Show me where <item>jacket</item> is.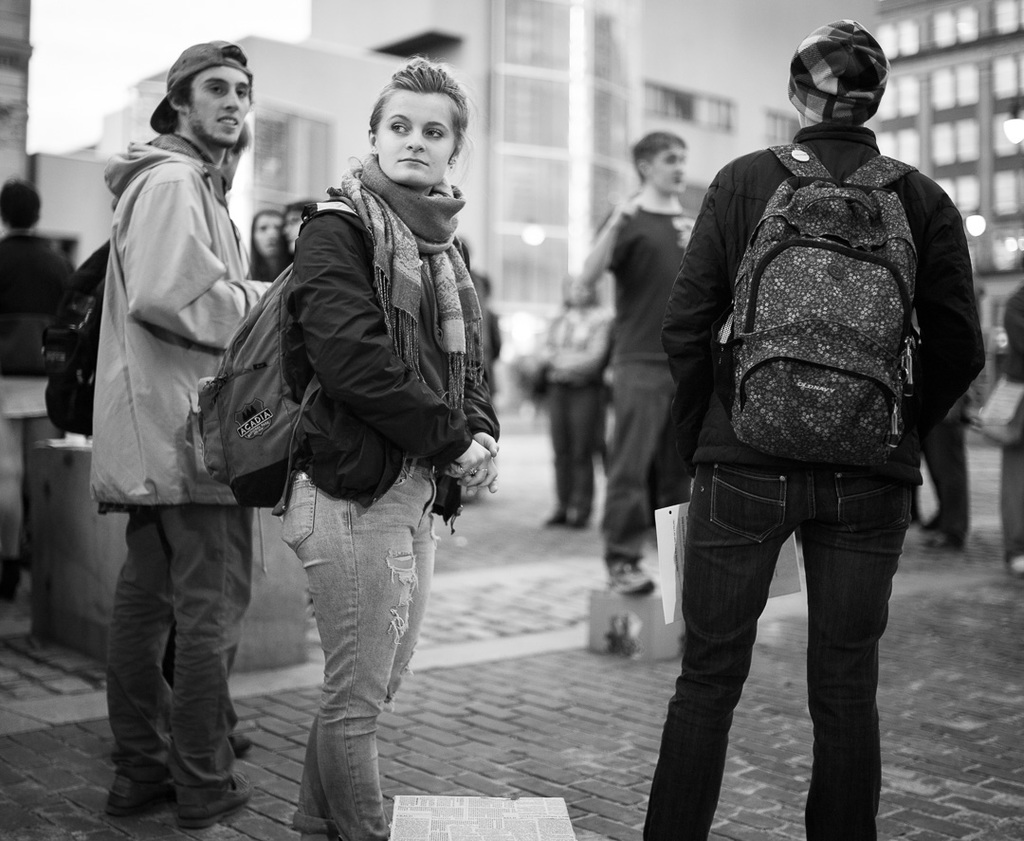
<item>jacket</item> is at [101,135,302,524].
